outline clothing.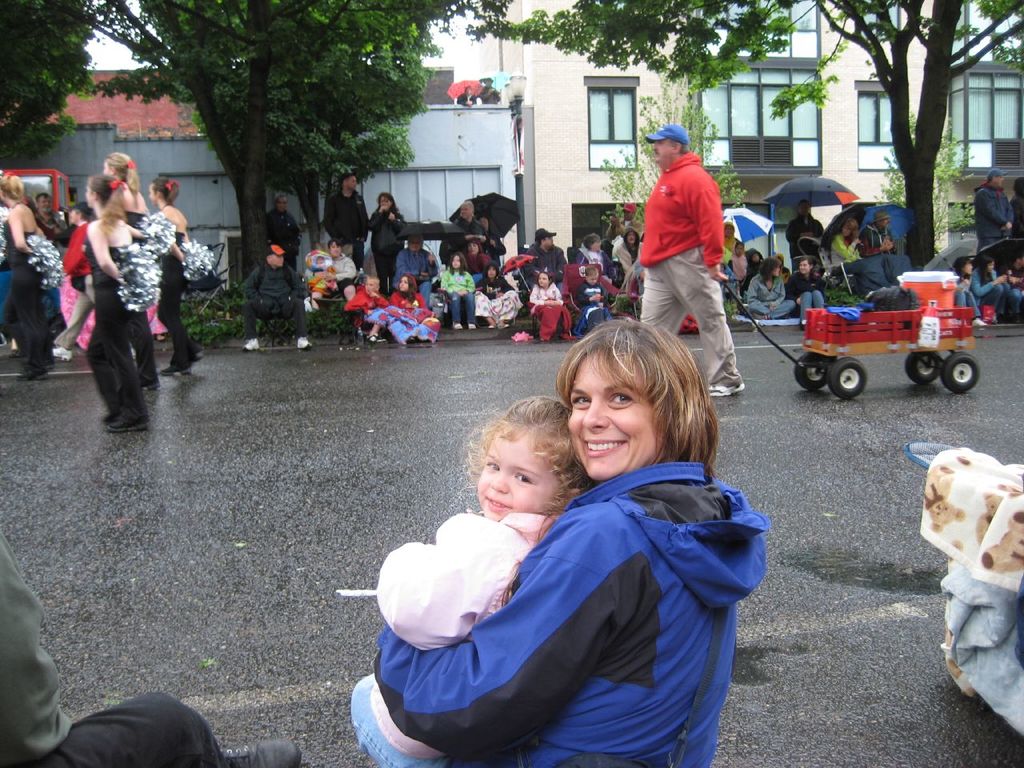
Outline: bbox(171, 244, 197, 380).
